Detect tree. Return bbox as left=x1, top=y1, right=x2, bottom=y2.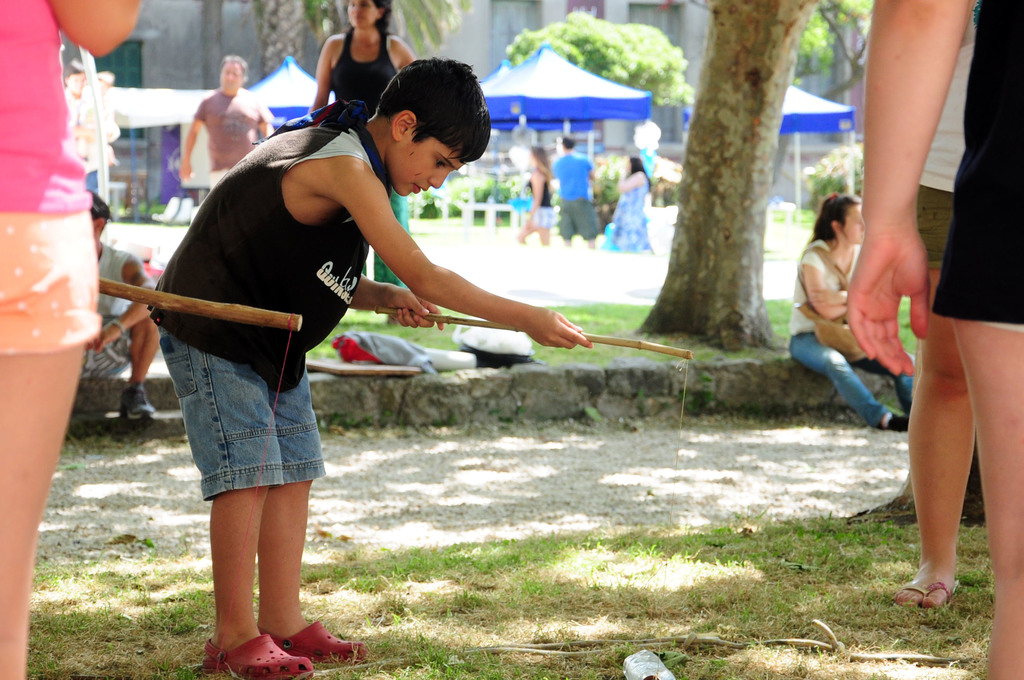
left=303, top=0, right=468, bottom=47.
